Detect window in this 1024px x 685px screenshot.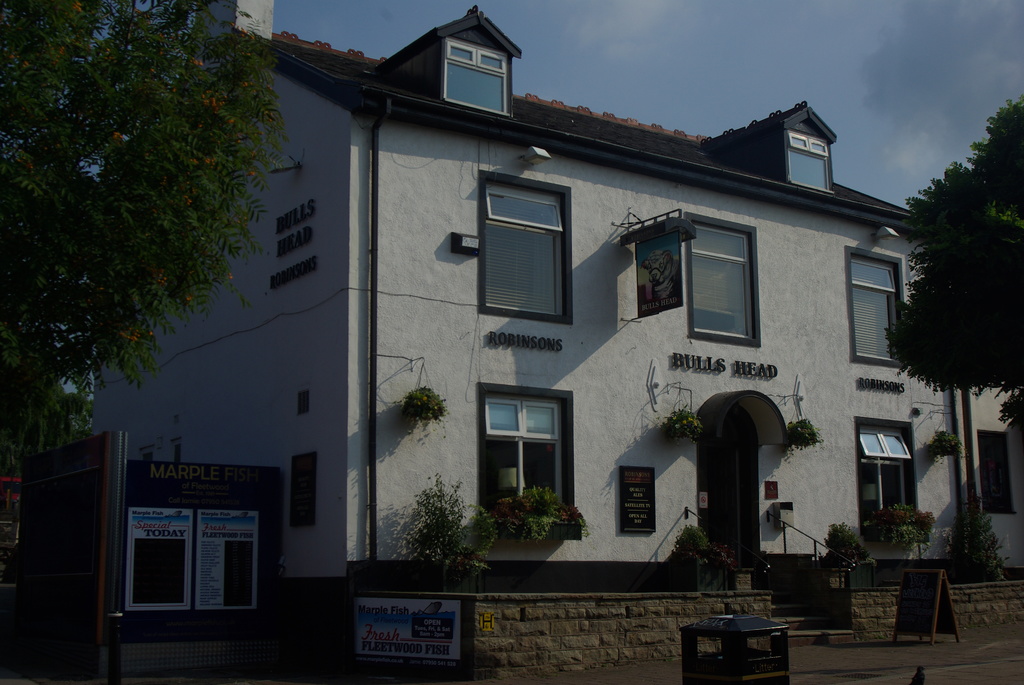
Detection: (978,428,1019,521).
